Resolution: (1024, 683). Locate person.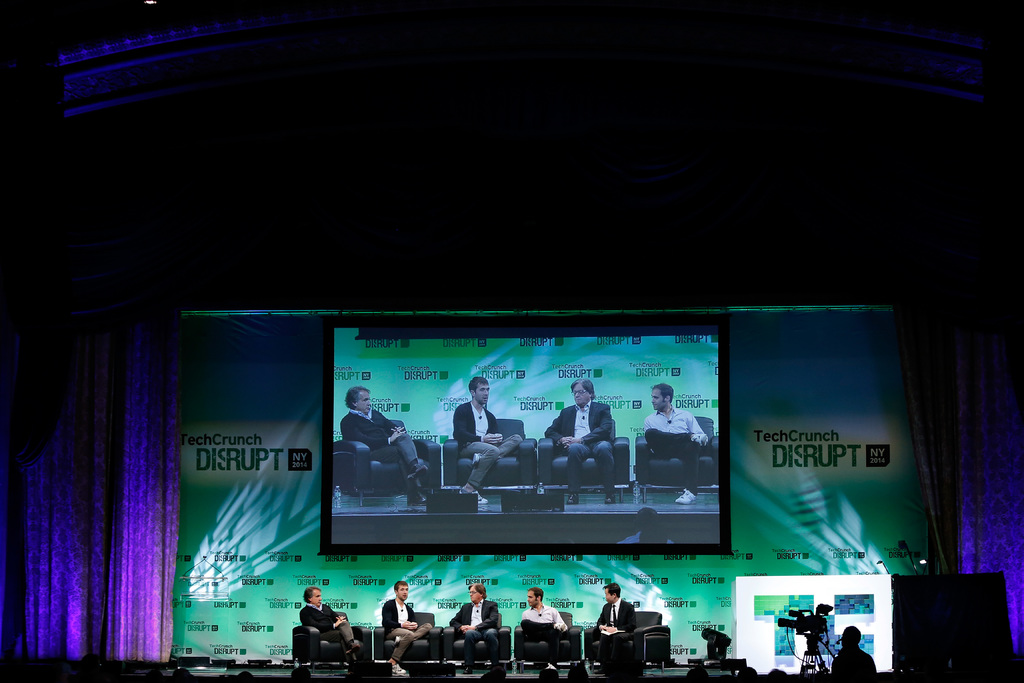
rect(543, 378, 615, 502).
